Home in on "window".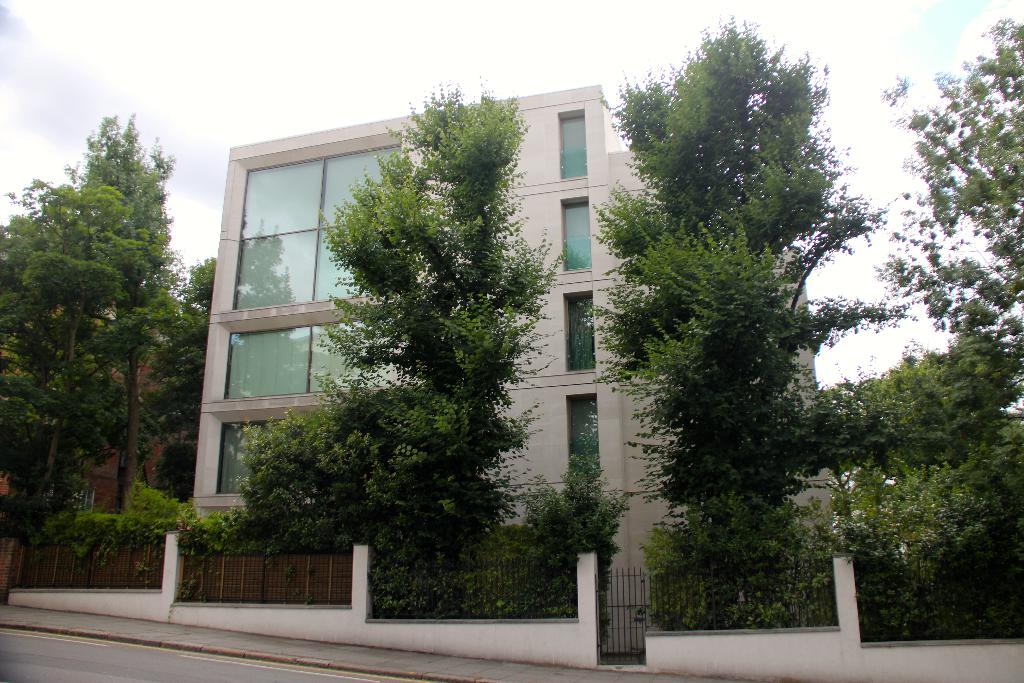
Homed in at (561, 197, 593, 277).
